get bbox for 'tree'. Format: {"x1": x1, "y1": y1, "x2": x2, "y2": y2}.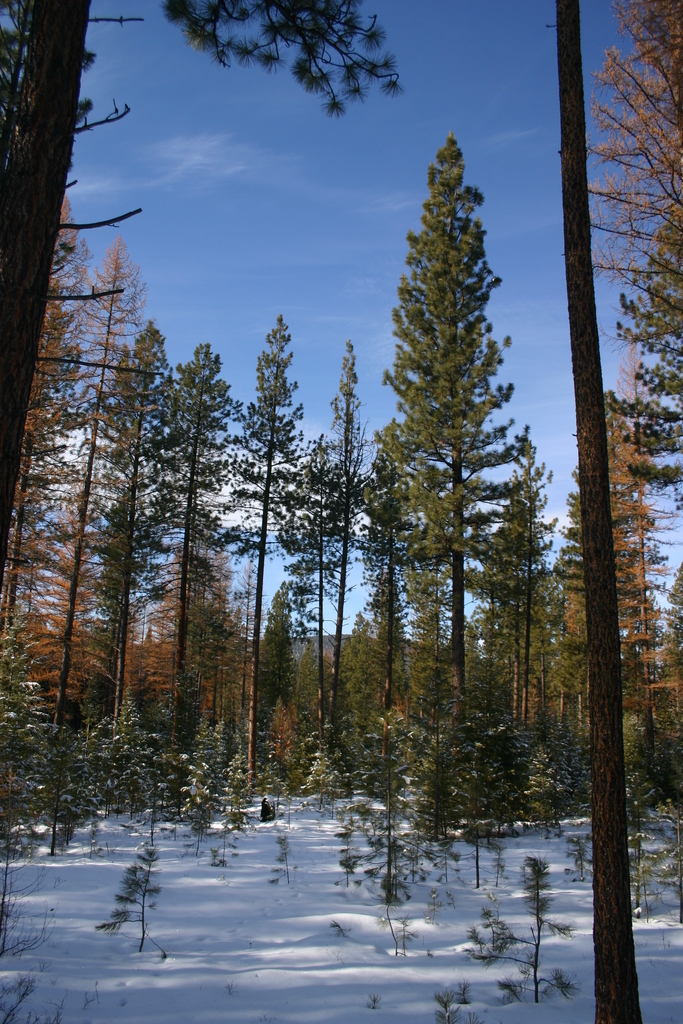
{"x1": 302, "y1": 316, "x2": 374, "y2": 723}.
